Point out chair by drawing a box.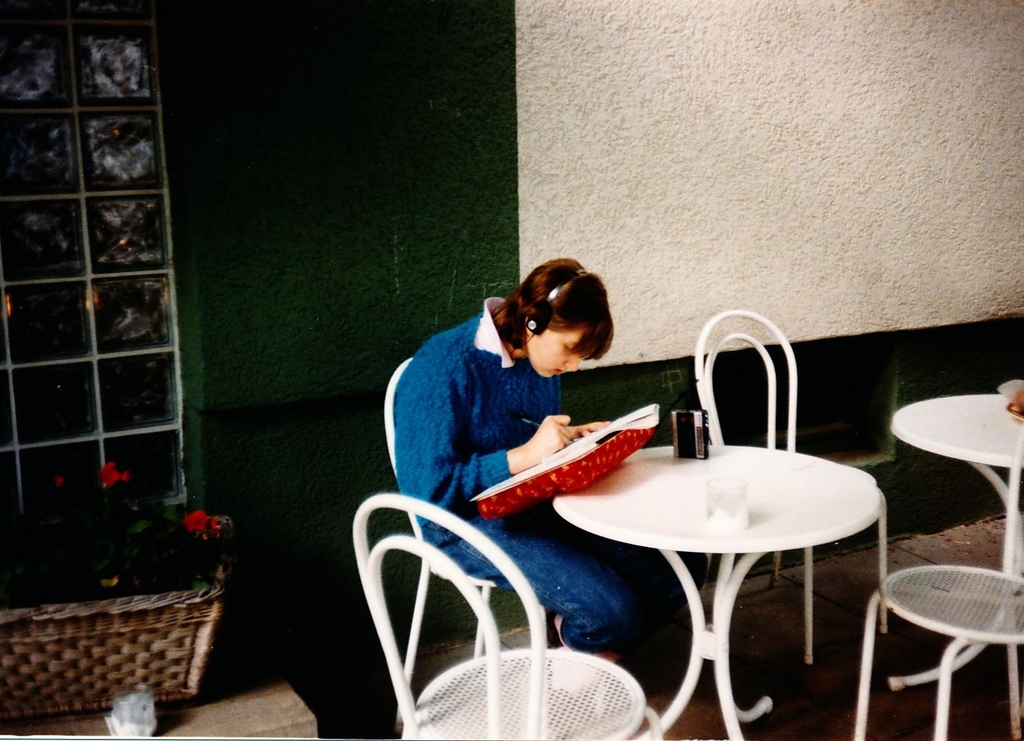
crop(386, 344, 568, 728).
